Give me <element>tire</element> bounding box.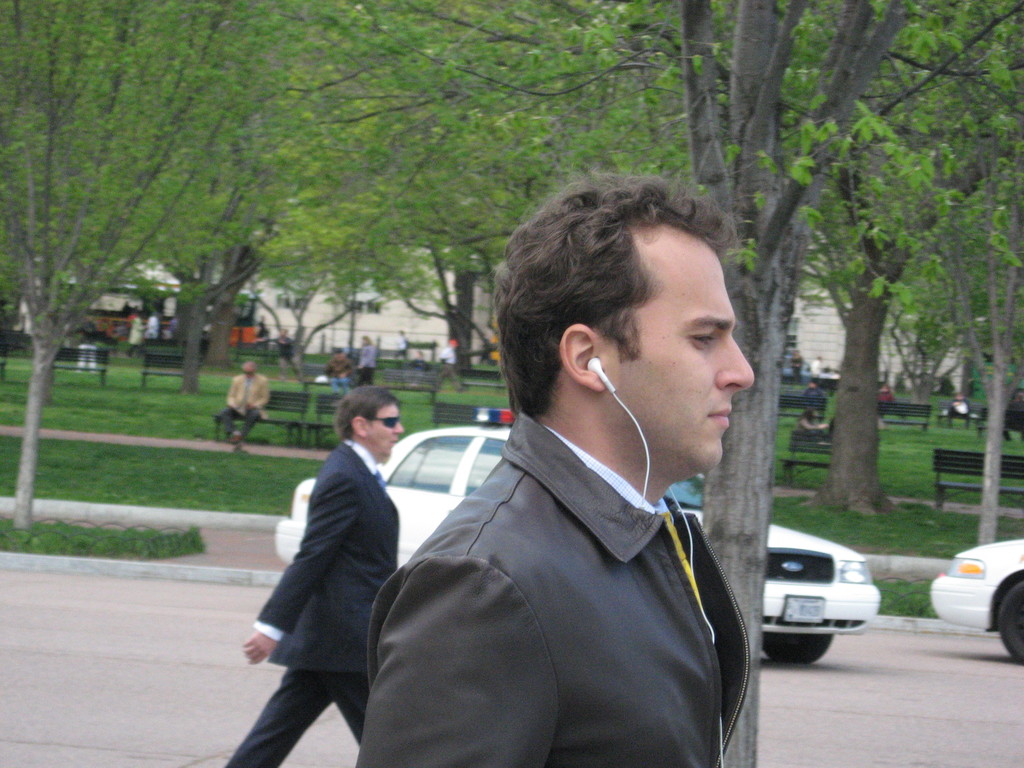
l=990, t=578, r=1023, b=672.
